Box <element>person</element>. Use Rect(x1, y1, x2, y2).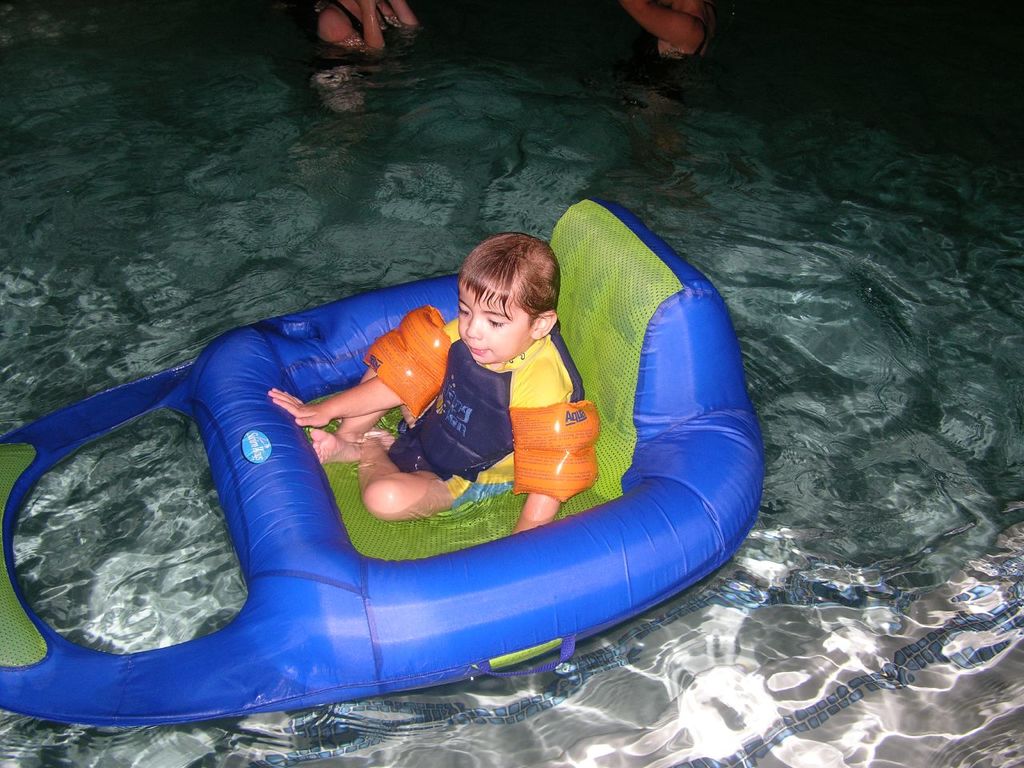
Rect(314, 0, 417, 123).
